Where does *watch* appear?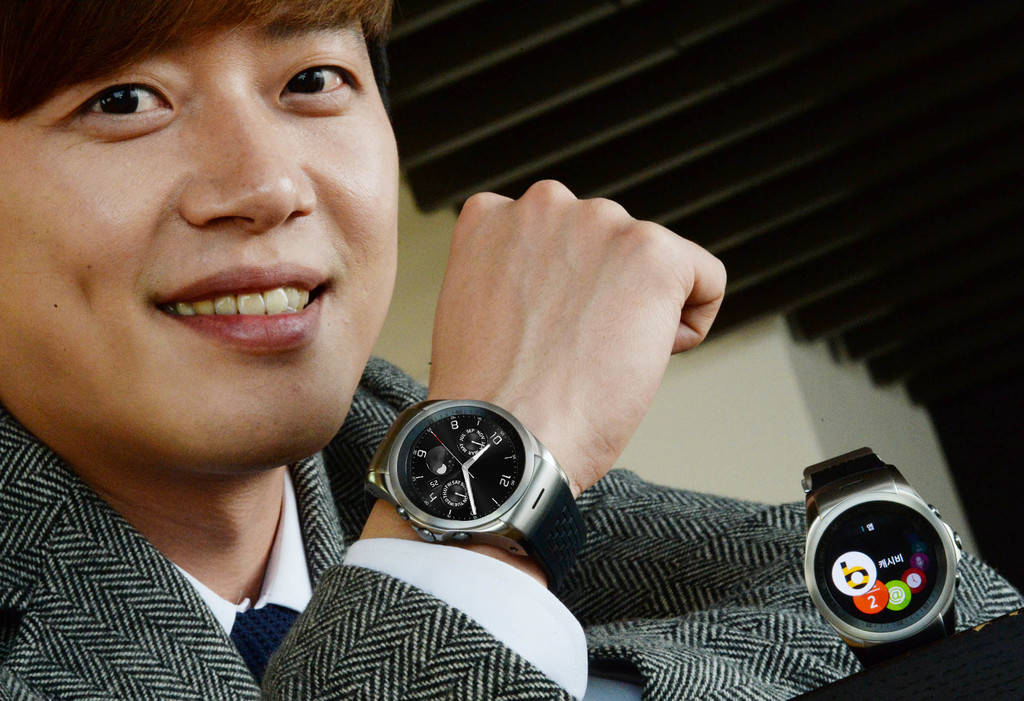
Appears at detection(804, 450, 963, 681).
